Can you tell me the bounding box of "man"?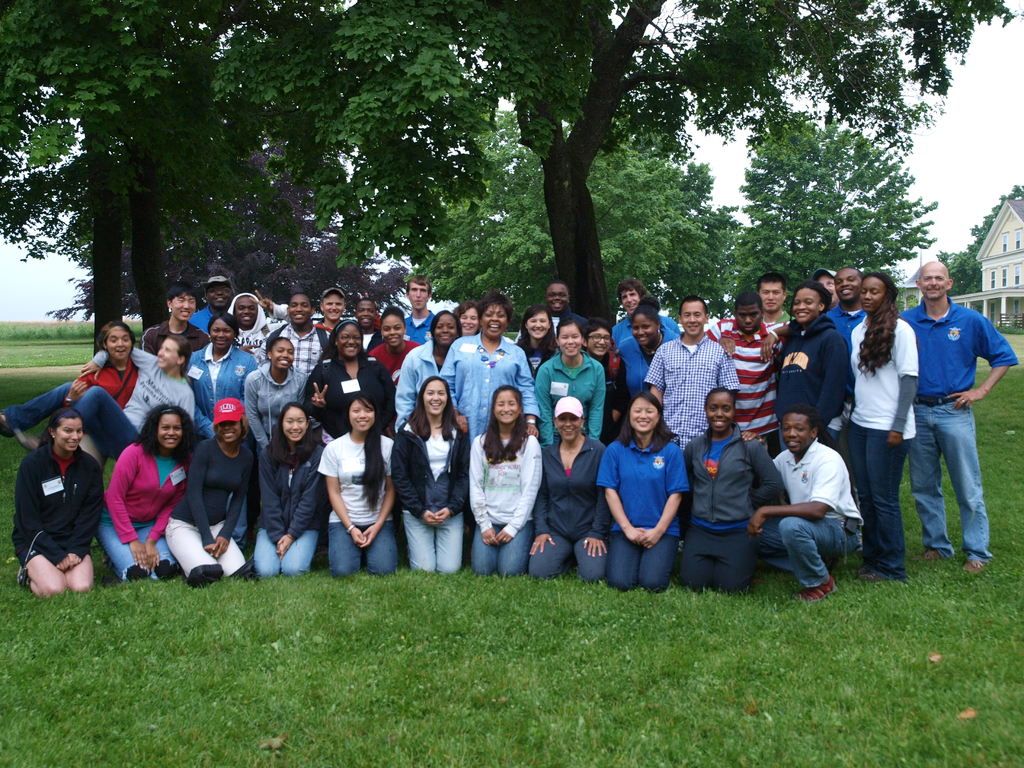
l=401, t=275, r=454, b=371.
